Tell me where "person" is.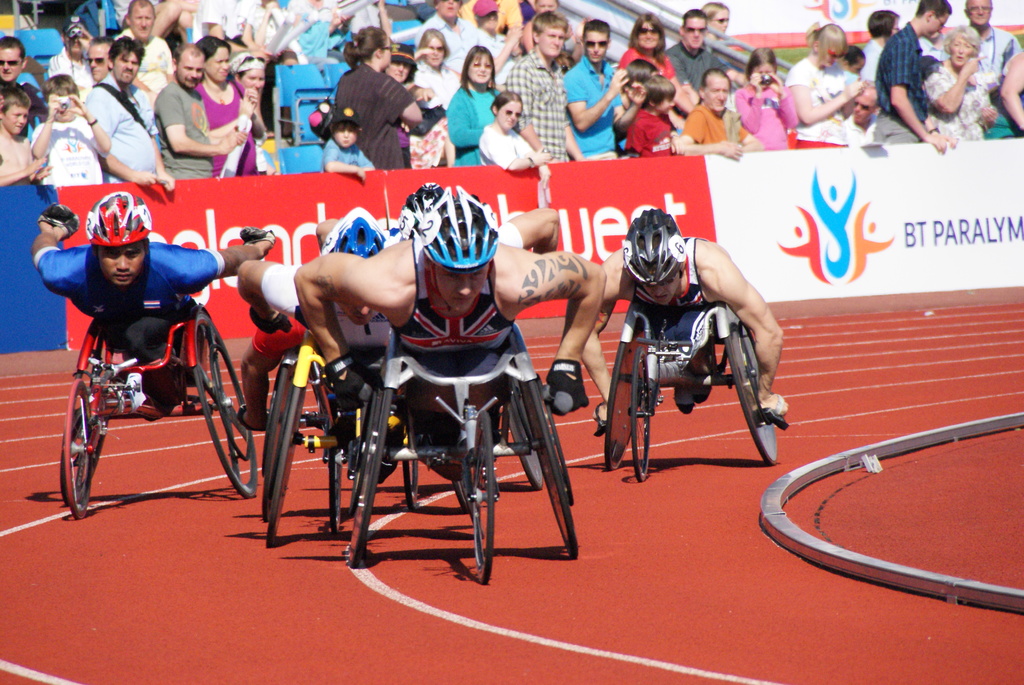
"person" is at bbox=[0, 84, 54, 187].
